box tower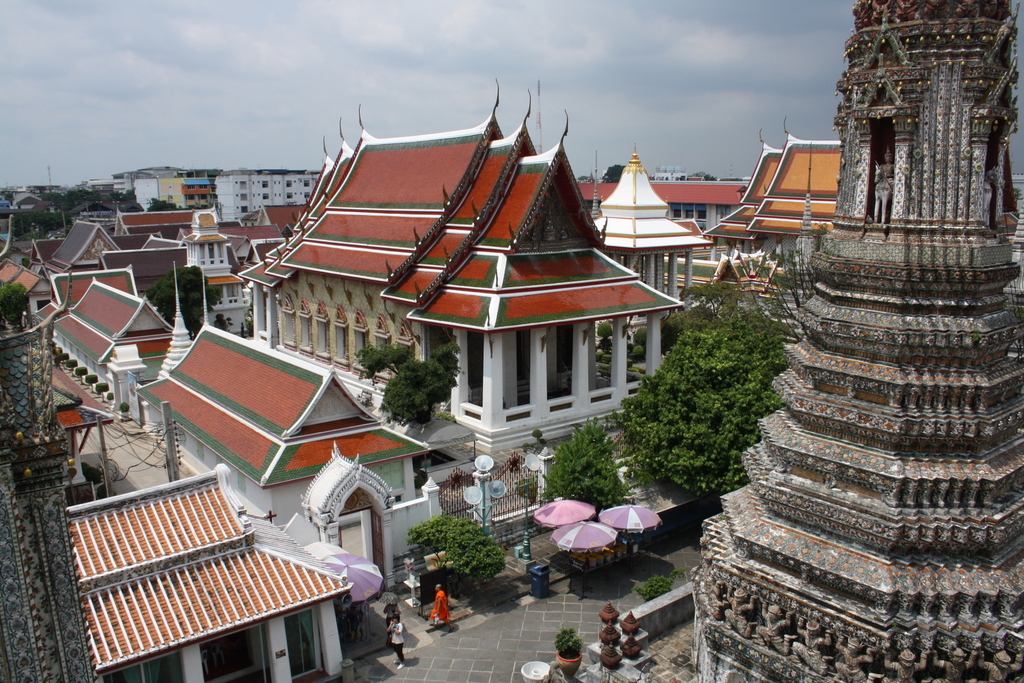
(622,0,1023,682)
